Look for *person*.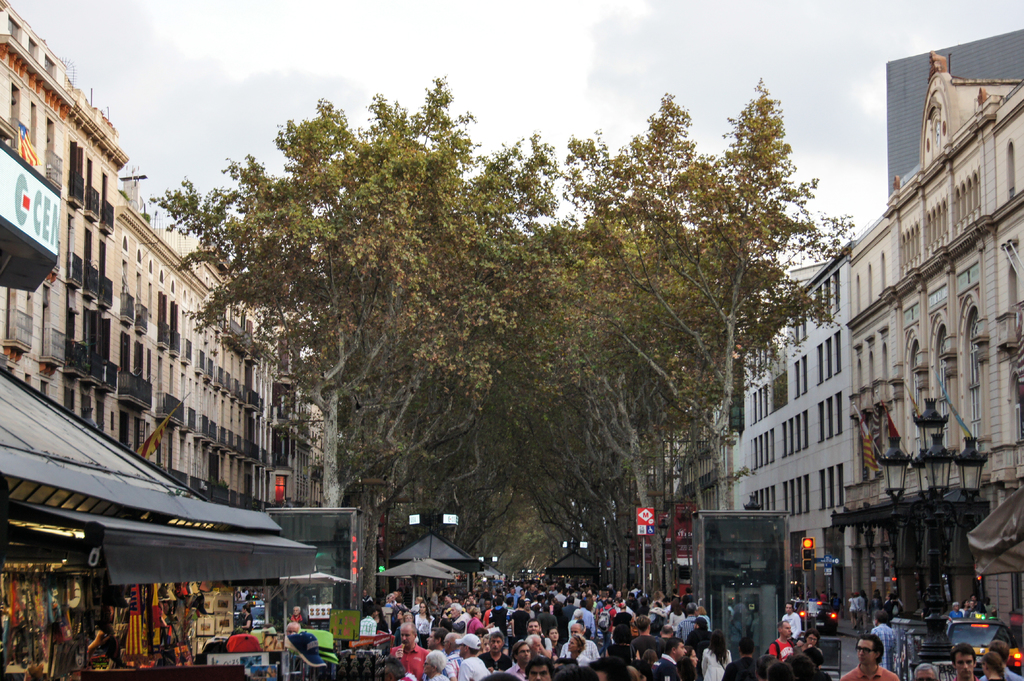
Found: [449, 634, 463, 677].
